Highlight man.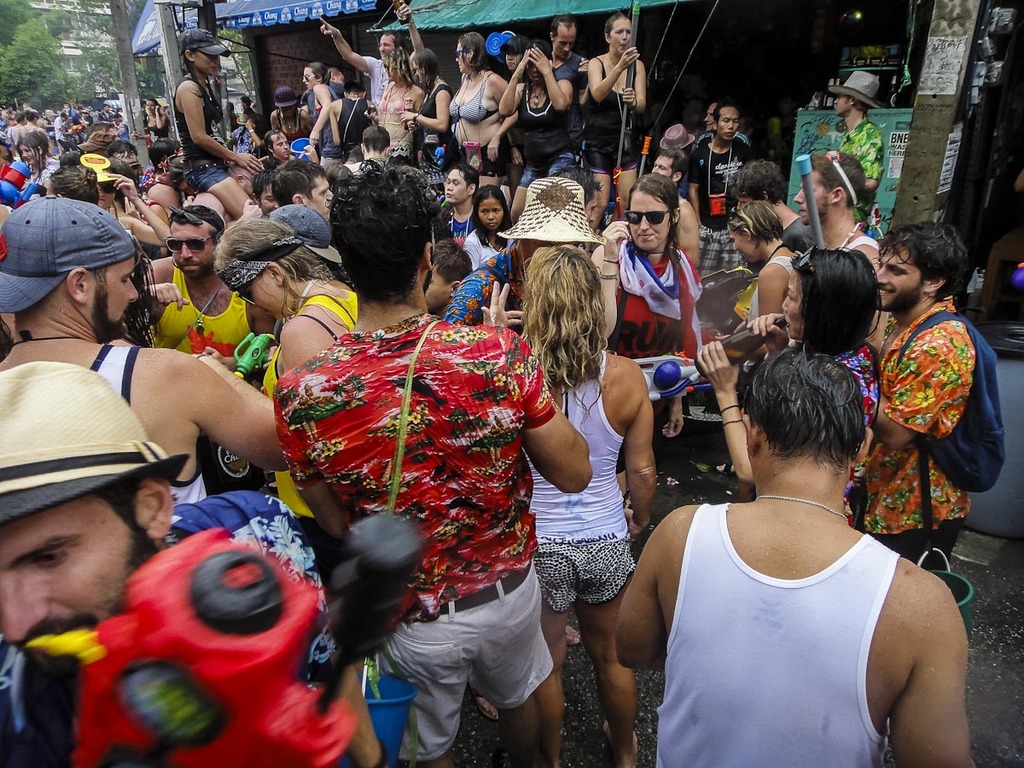
Highlighted region: left=654, top=149, right=699, bottom=265.
